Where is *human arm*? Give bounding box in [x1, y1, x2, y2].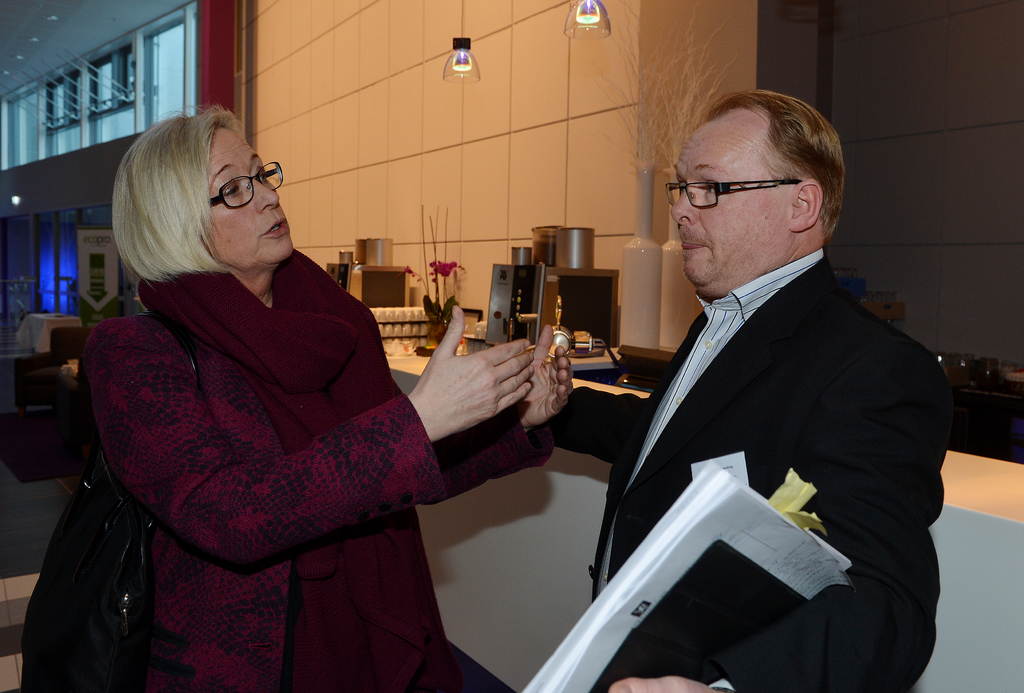
[431, 324, 575, 507].
